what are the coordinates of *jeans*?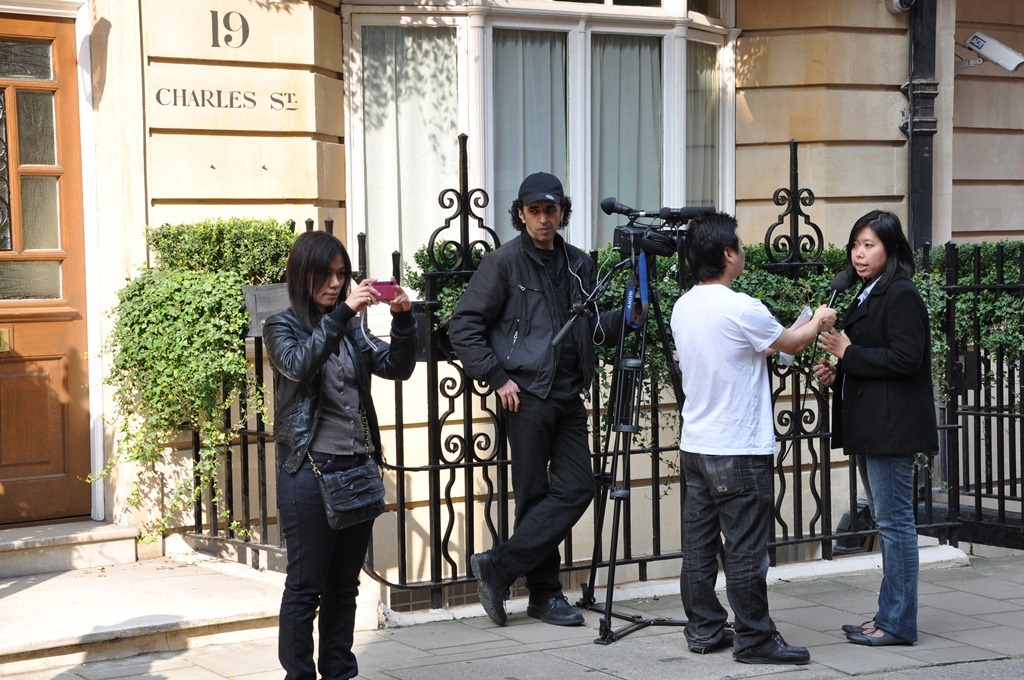
locate(276, 444, 383, 675).
